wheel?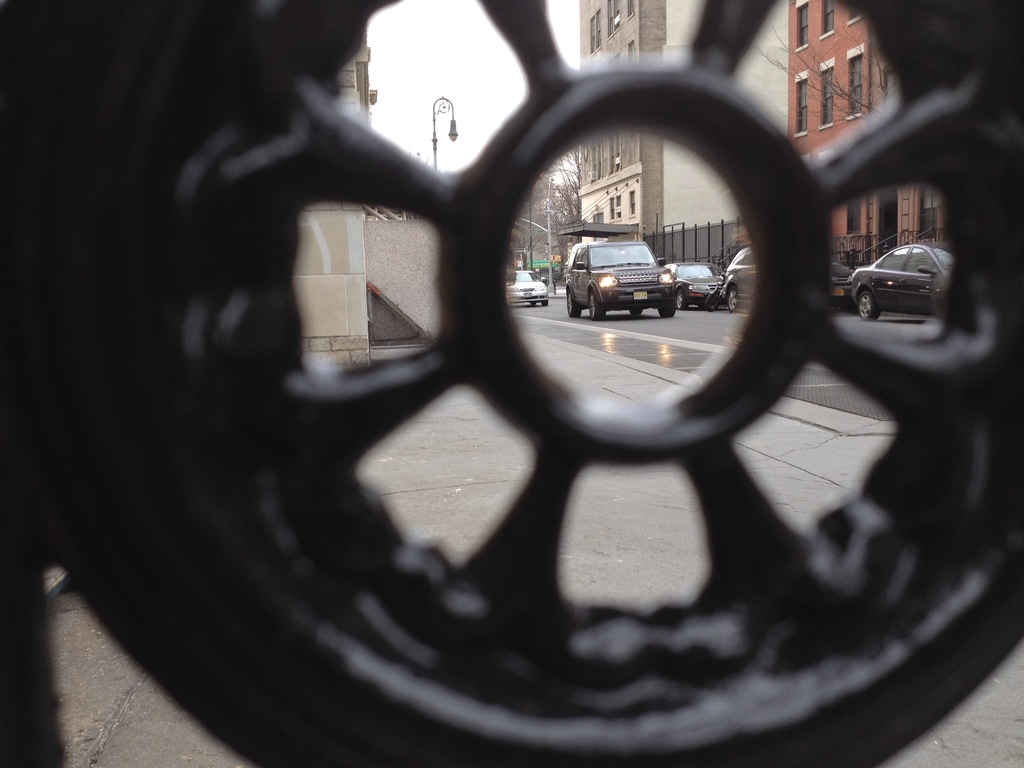
bbox=[726, 286, 737, 312]
